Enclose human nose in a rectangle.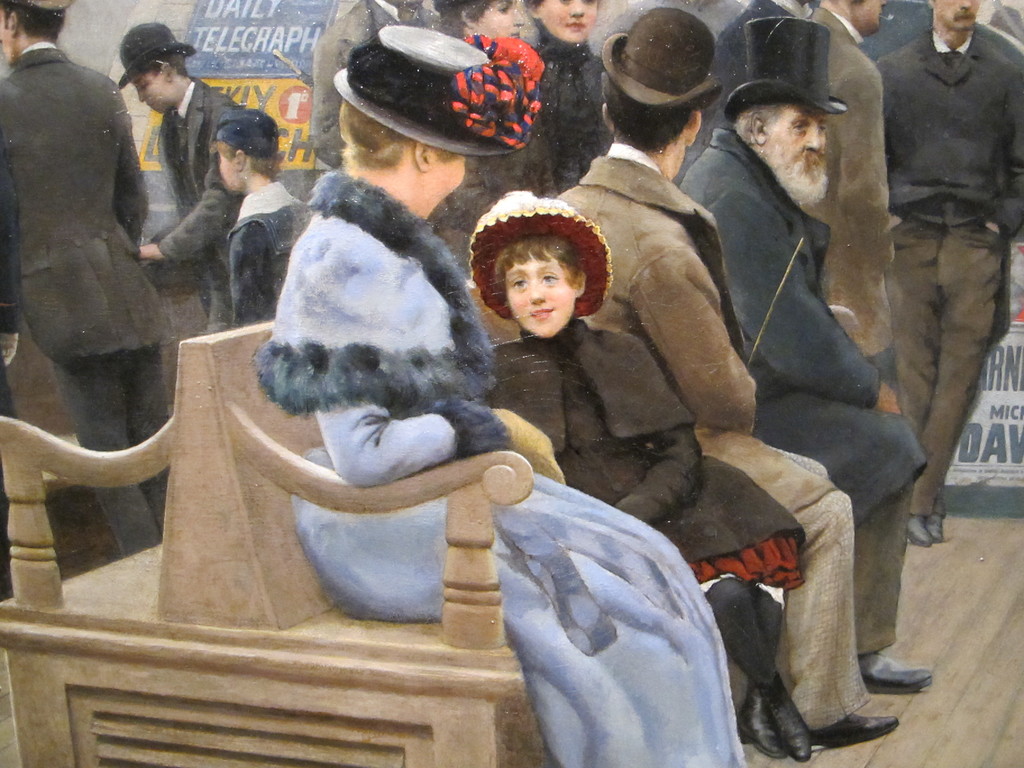
804, 128, 824, 150.
